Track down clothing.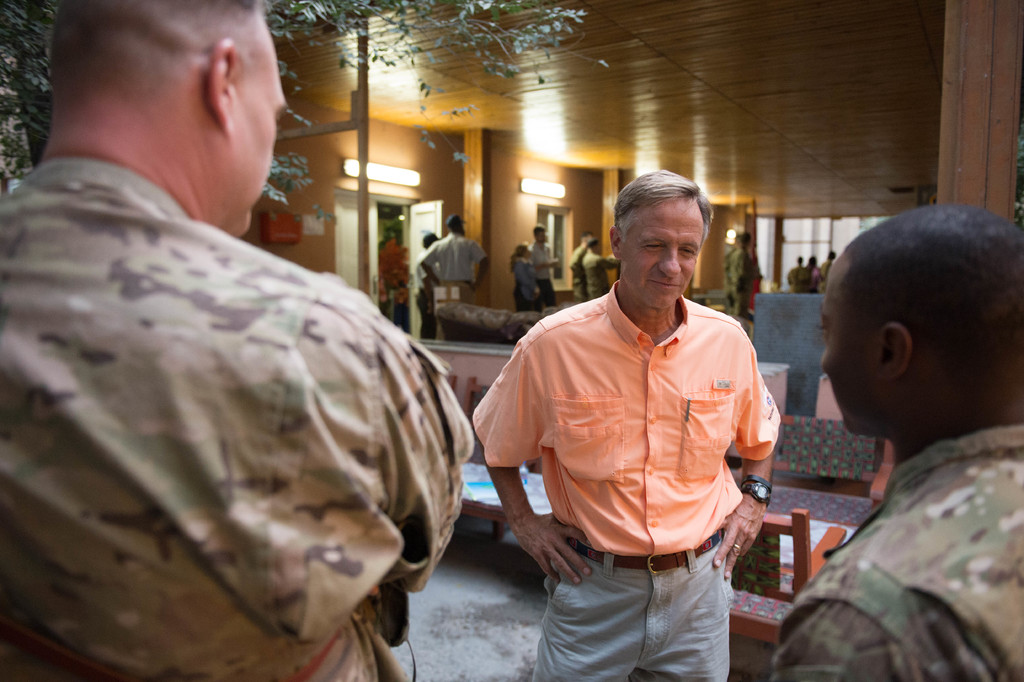
Tracked to 508/246/532/311.
